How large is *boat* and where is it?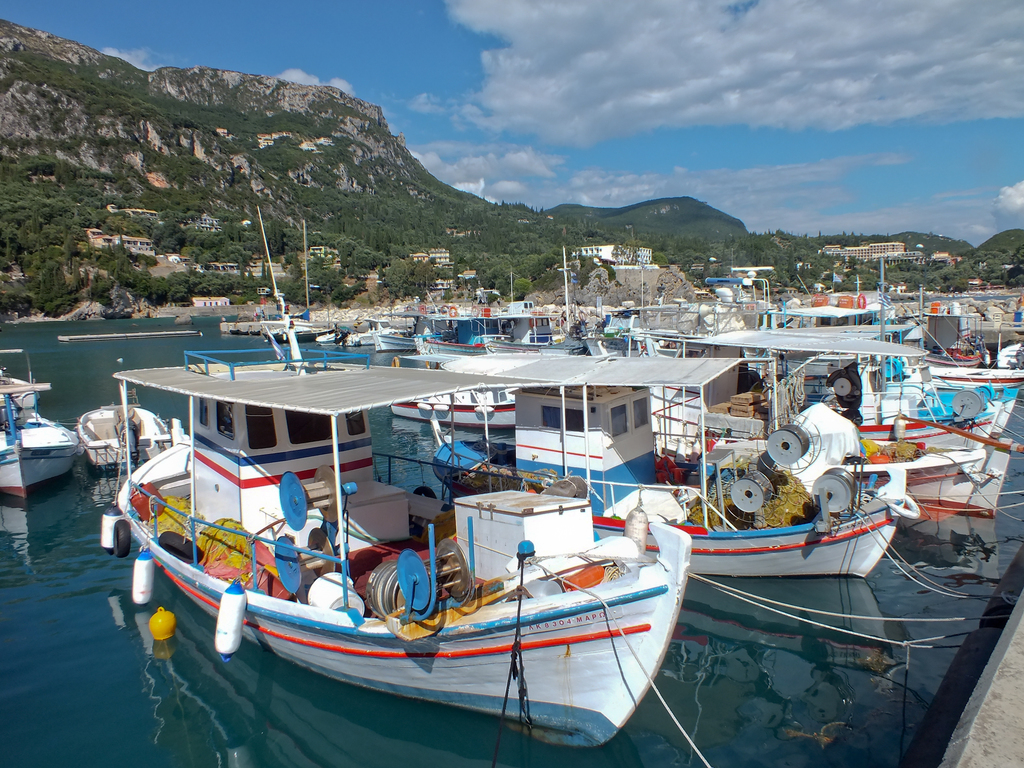
Bounding box: 0:351:84:501.
